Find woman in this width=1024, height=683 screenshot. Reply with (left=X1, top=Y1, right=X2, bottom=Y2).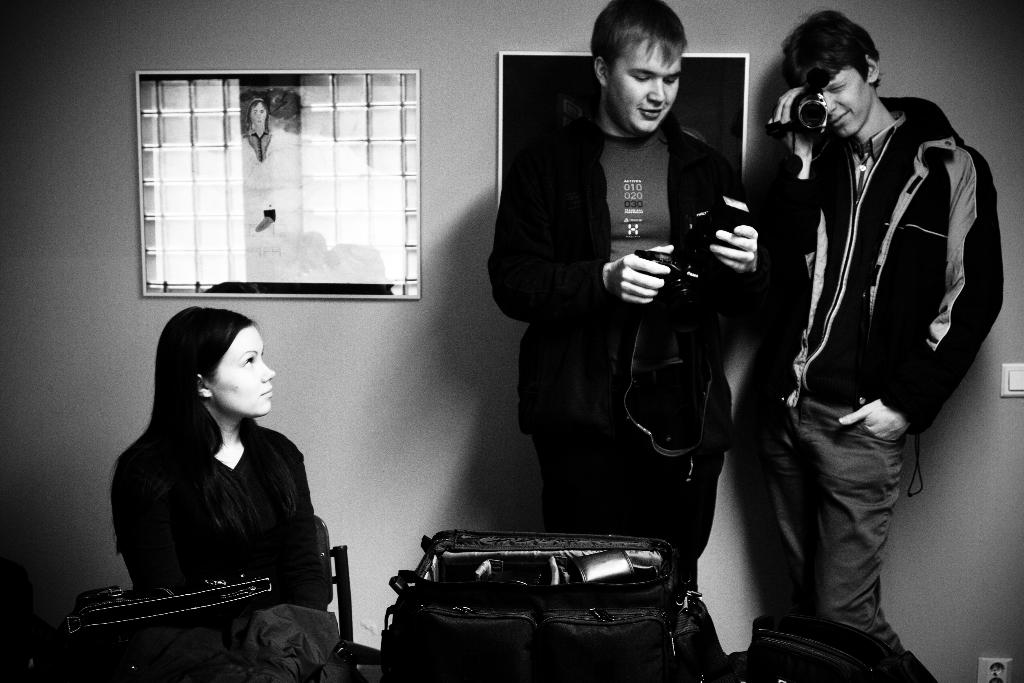
(left=96, top=301, right=346, bottom=673).
